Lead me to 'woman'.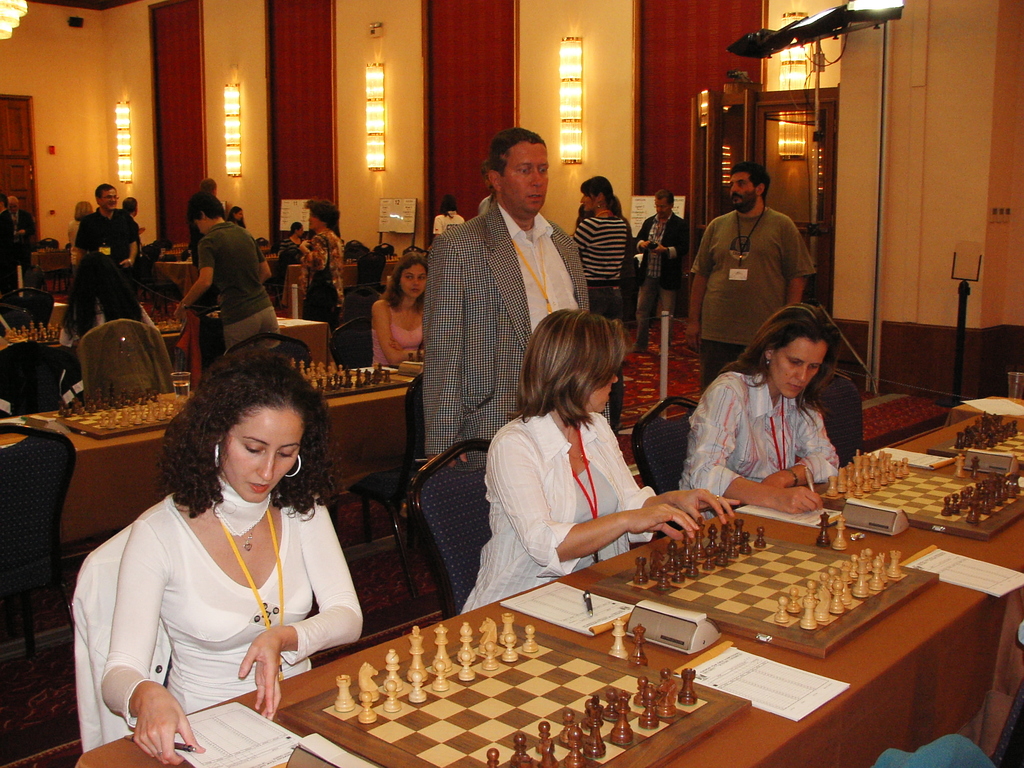
Lead to box=[571, 175, 624, 321].
